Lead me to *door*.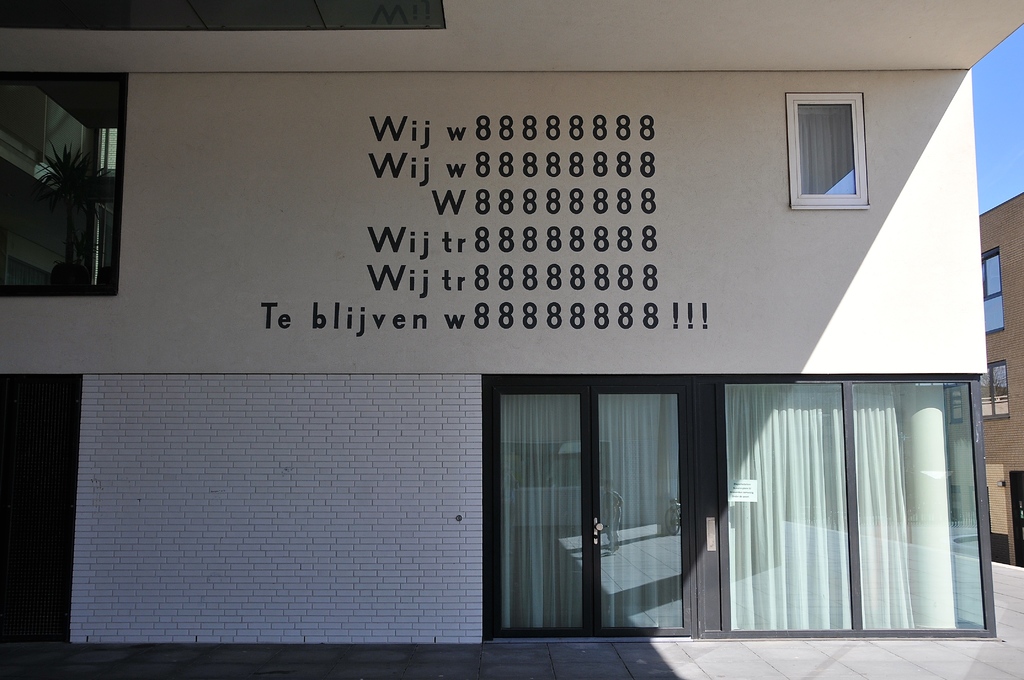
Lead to pyautogui.locateOnScreen(493, 386, 685, 646).
